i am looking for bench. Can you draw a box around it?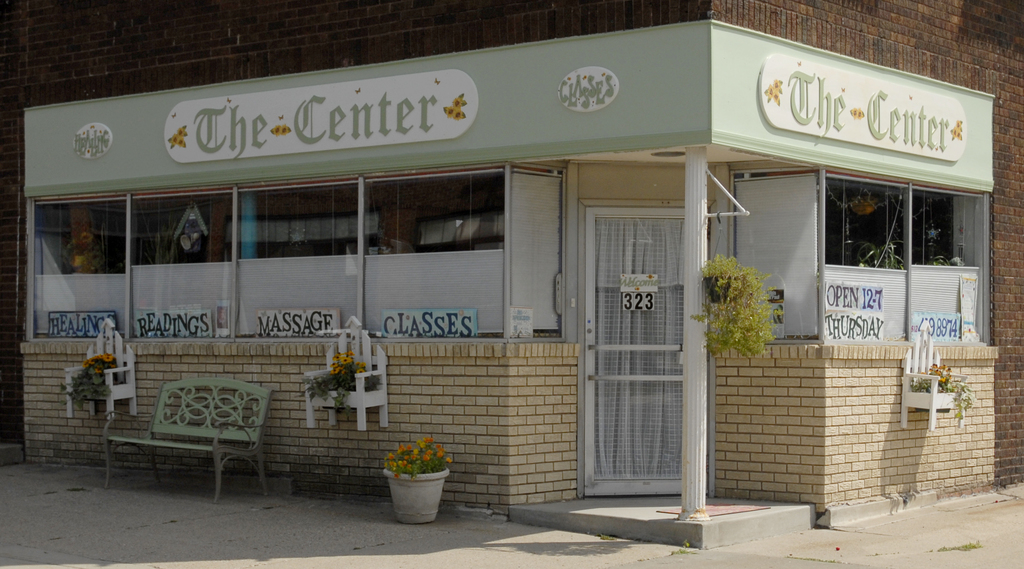
Sure, the bounding box is 88:374:274:499.
